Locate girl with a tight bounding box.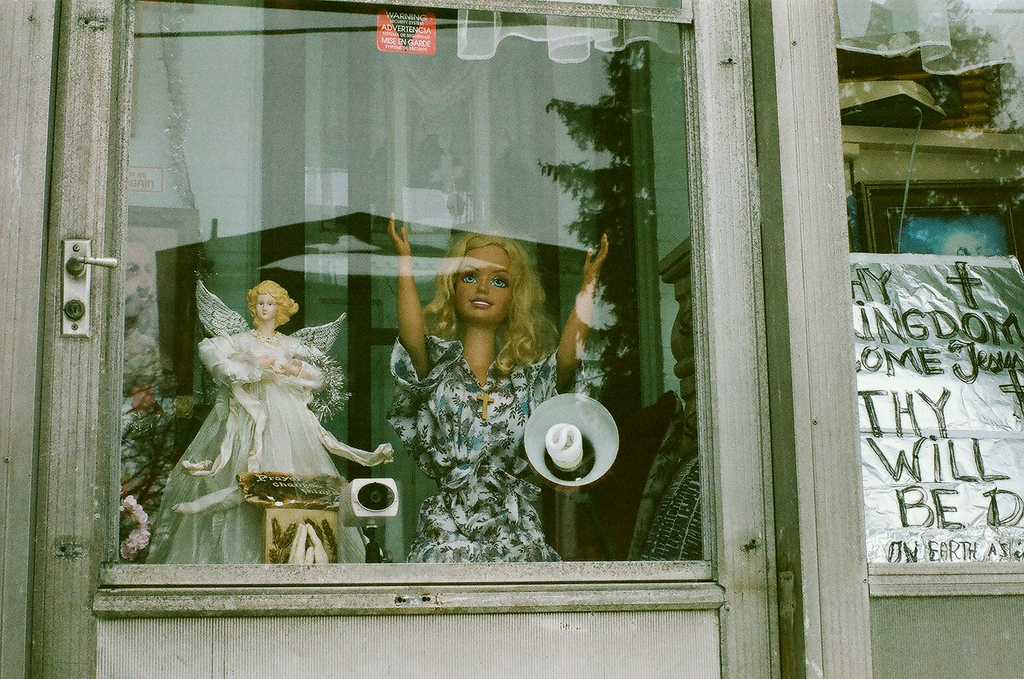
x1=147 y1=282 x2=387 y2=557.
